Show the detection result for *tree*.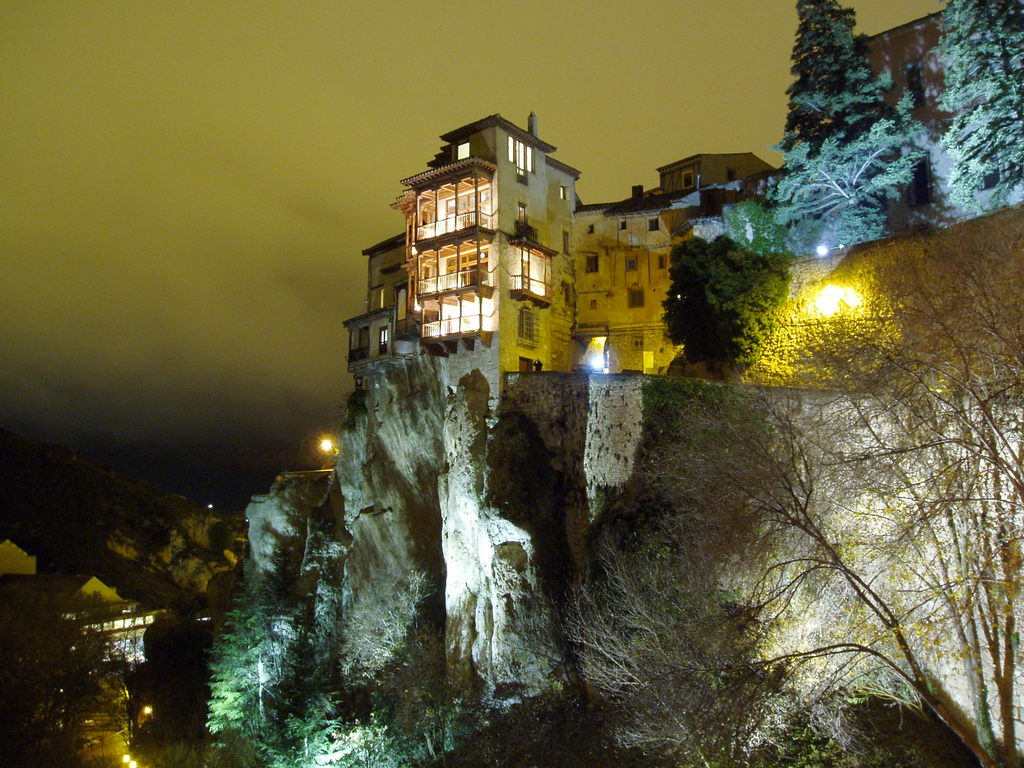
(left=182, top=540, right=370, bottom=767).
